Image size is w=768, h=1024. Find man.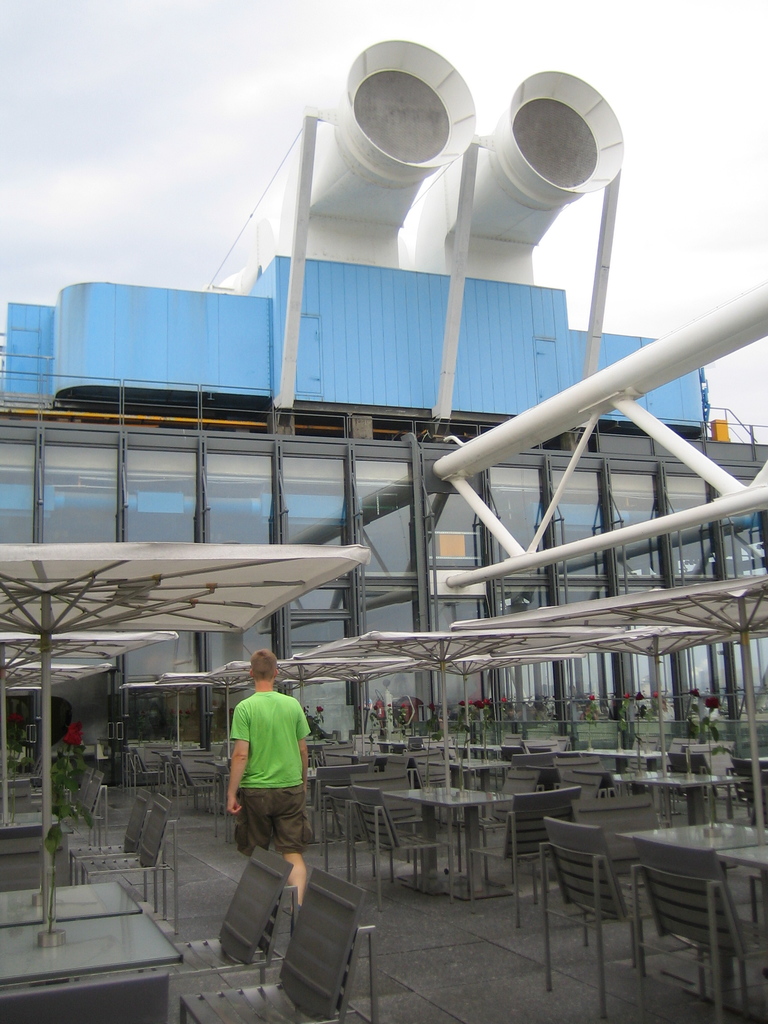
[216, 645, 326, 911].
